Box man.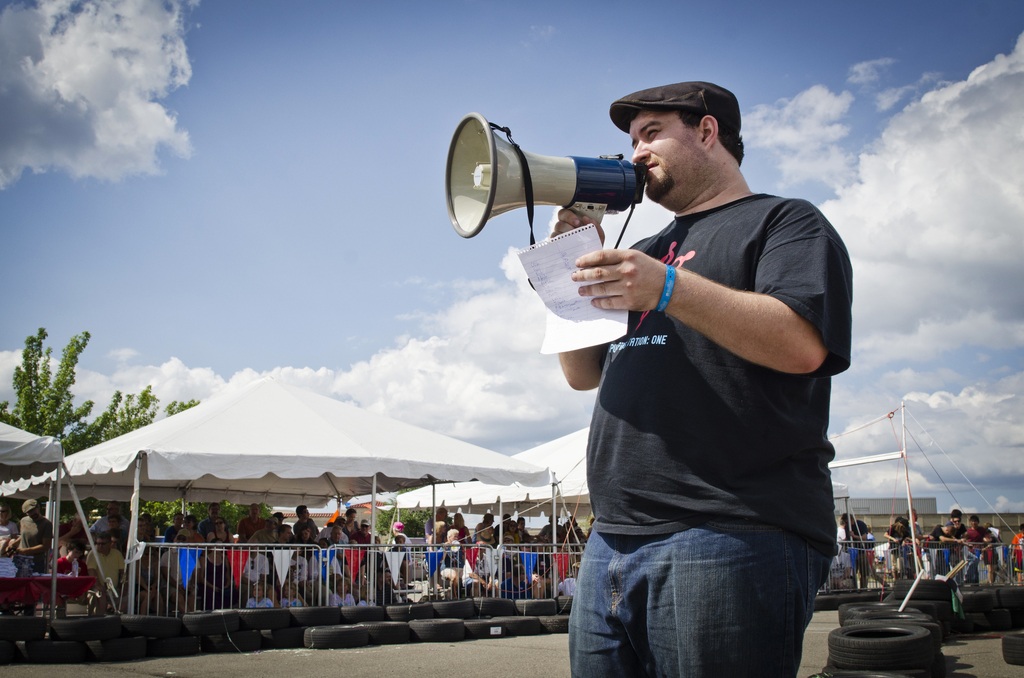
Rect(17, 489, 60, 573).
